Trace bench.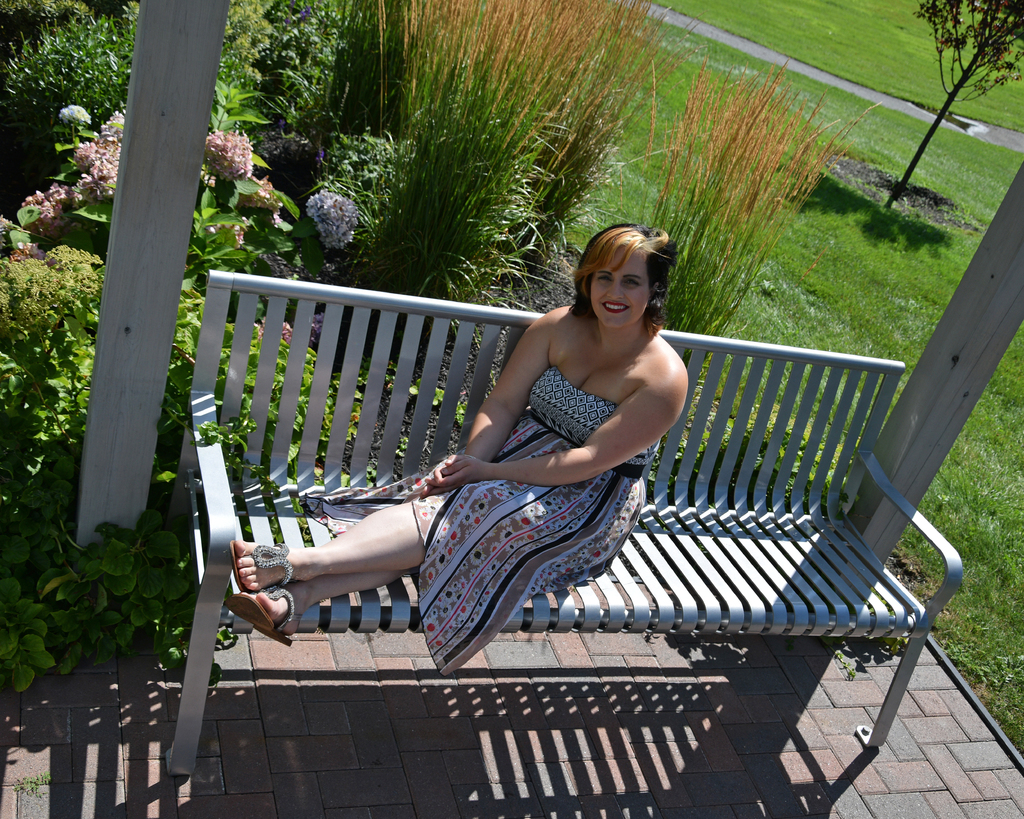
Traced to bbox=[155, 258, 997, 746].
